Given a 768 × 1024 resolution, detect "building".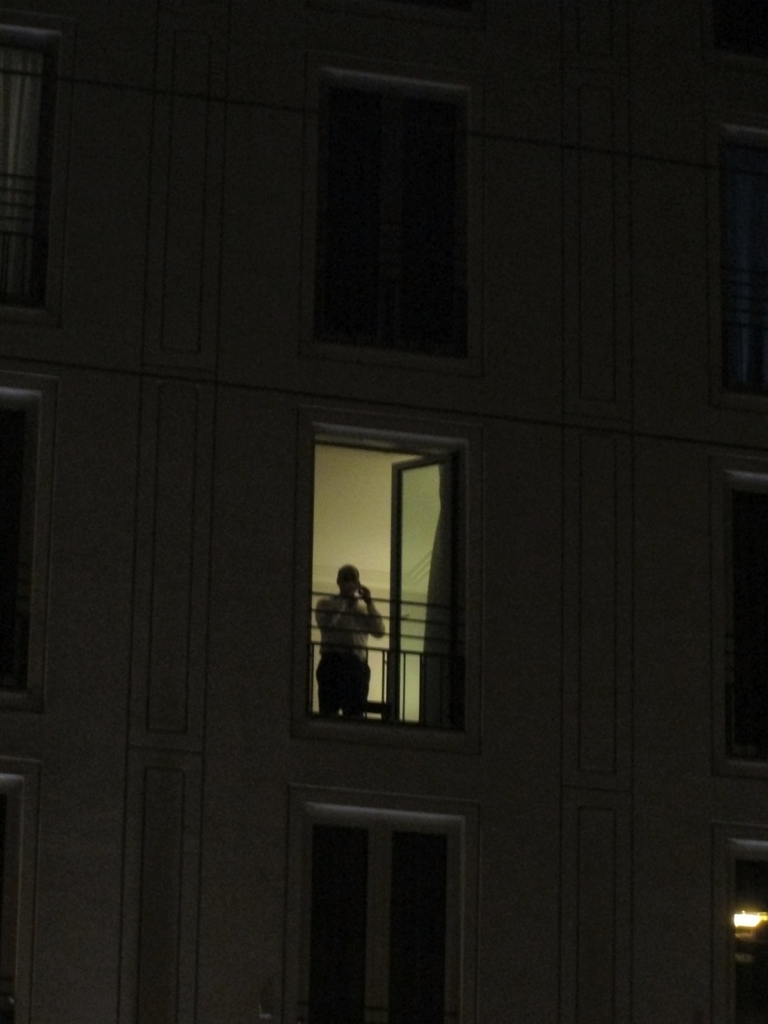
(0,0,767,1023).
